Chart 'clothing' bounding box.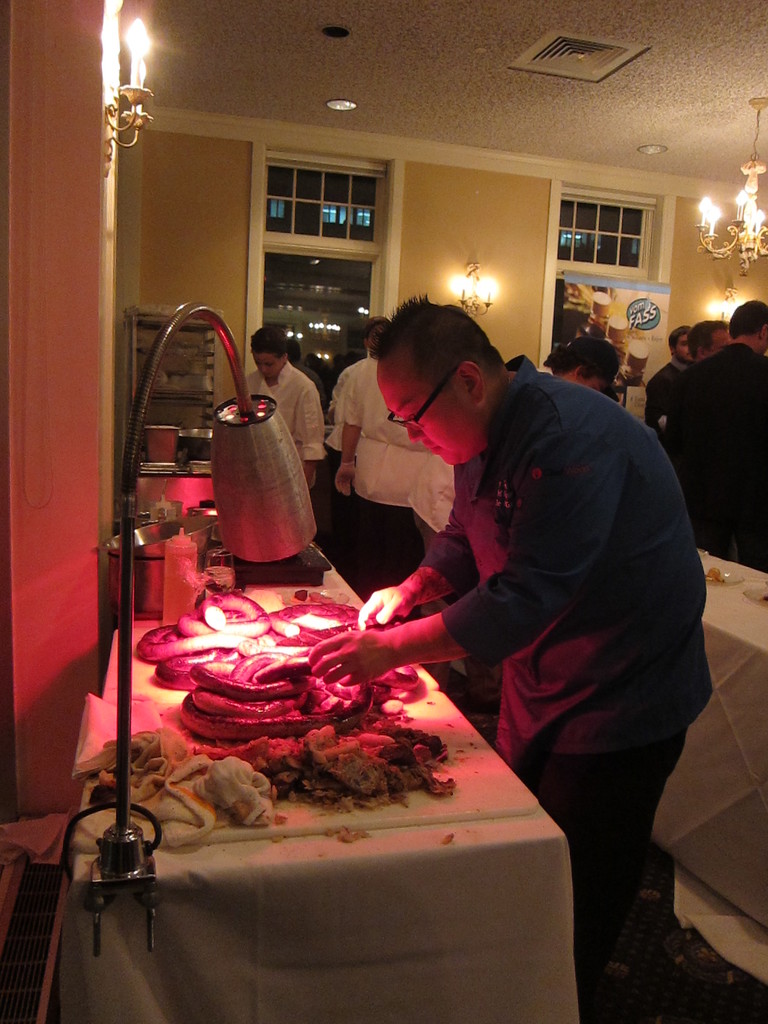
Charted: box(252, 365, 322, 472).
